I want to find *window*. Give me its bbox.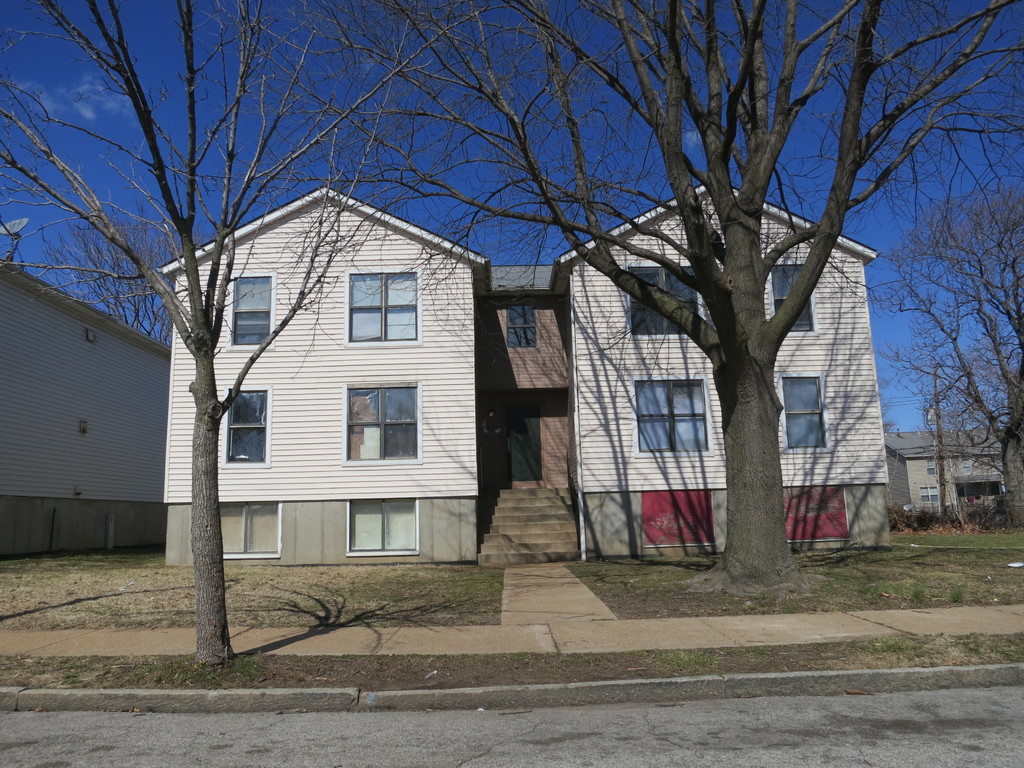
bbox(635, 375, 709, 456).
